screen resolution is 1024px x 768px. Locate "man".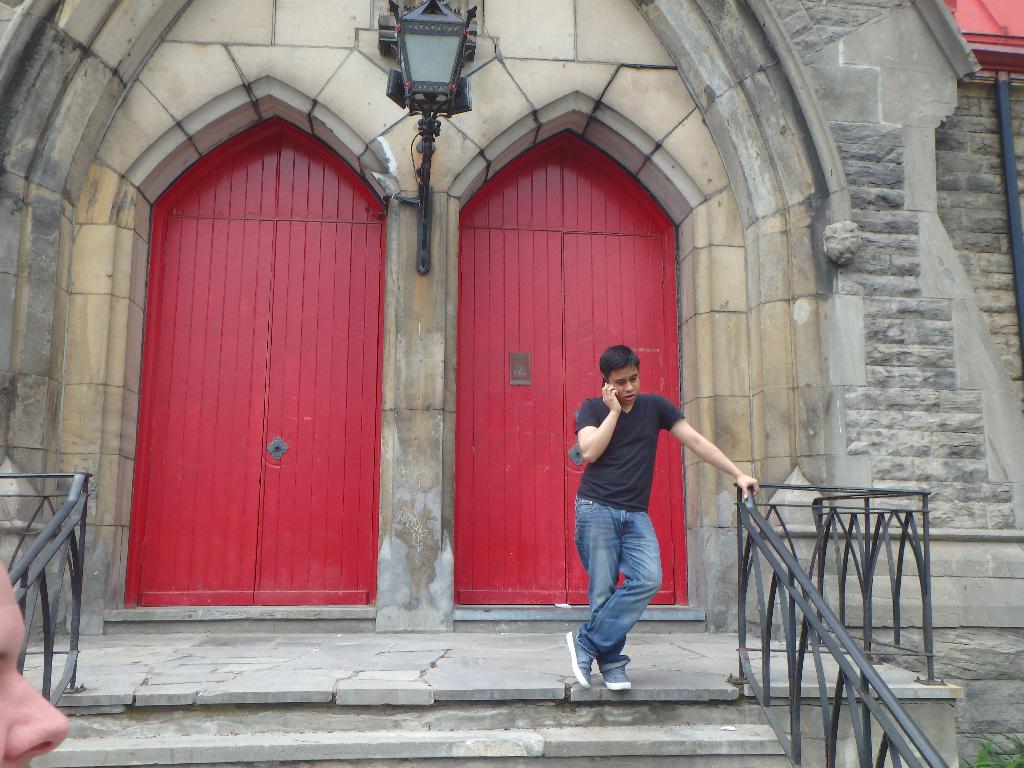
BBox(0, 556, 68, 767).
